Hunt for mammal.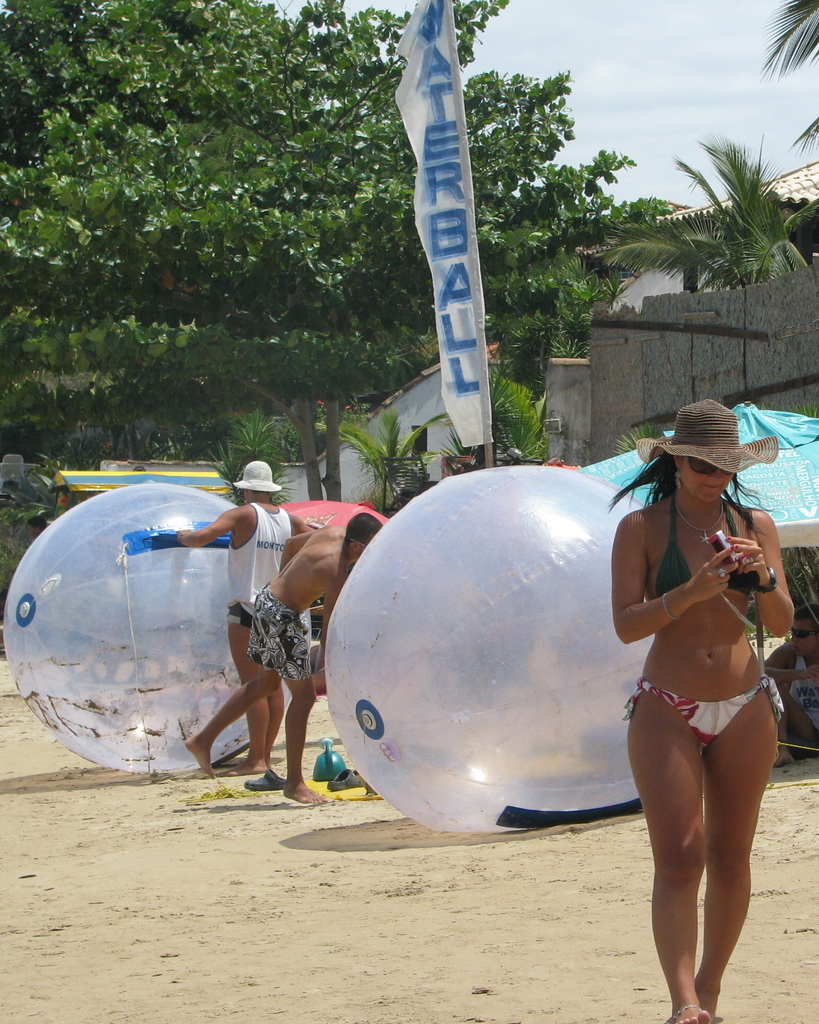
Hunted down at region(567, 435, 798, 982).
